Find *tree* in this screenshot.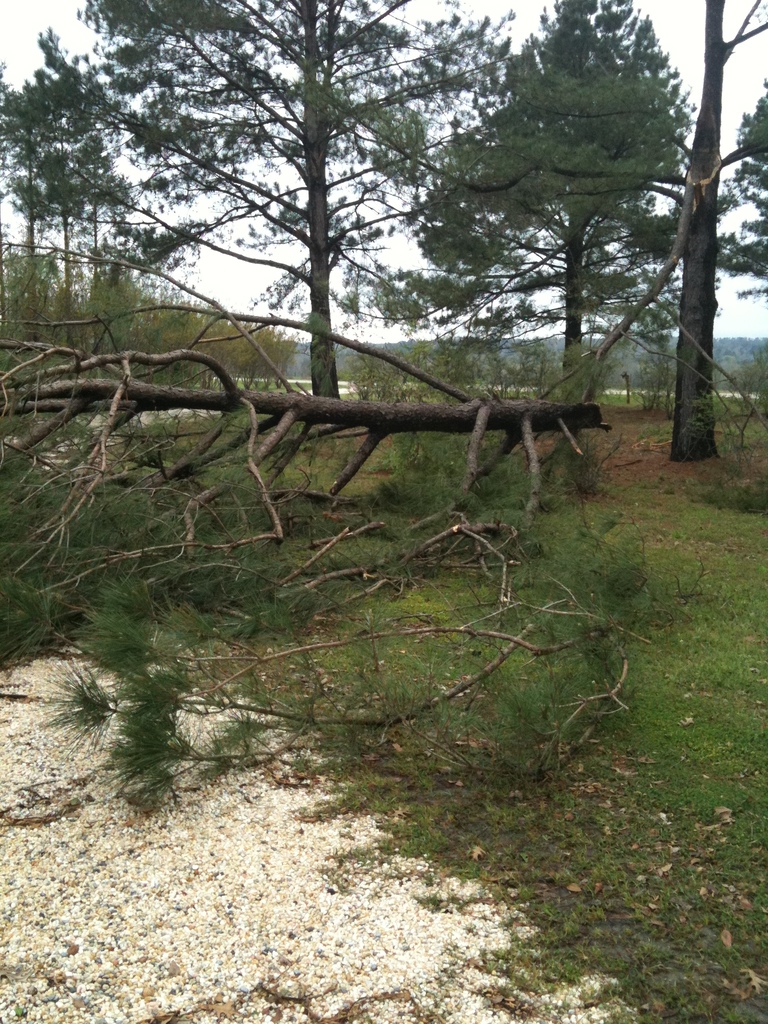
The bounding box for *tree* is <box>409,37,722,419</box>.
